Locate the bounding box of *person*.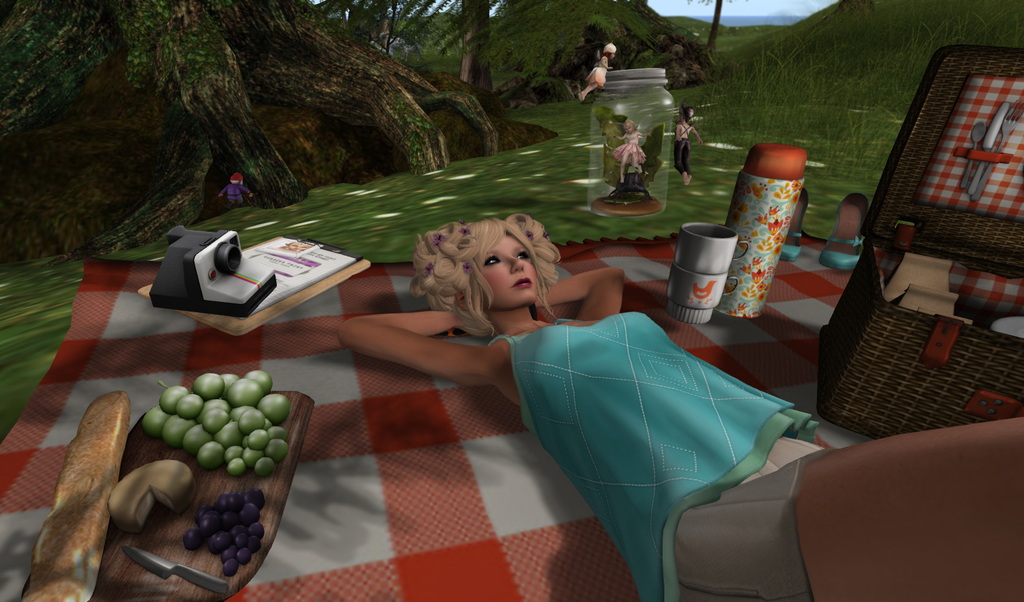
Bounding box: <bbox>575, 39, 612, 100</bbox>.
